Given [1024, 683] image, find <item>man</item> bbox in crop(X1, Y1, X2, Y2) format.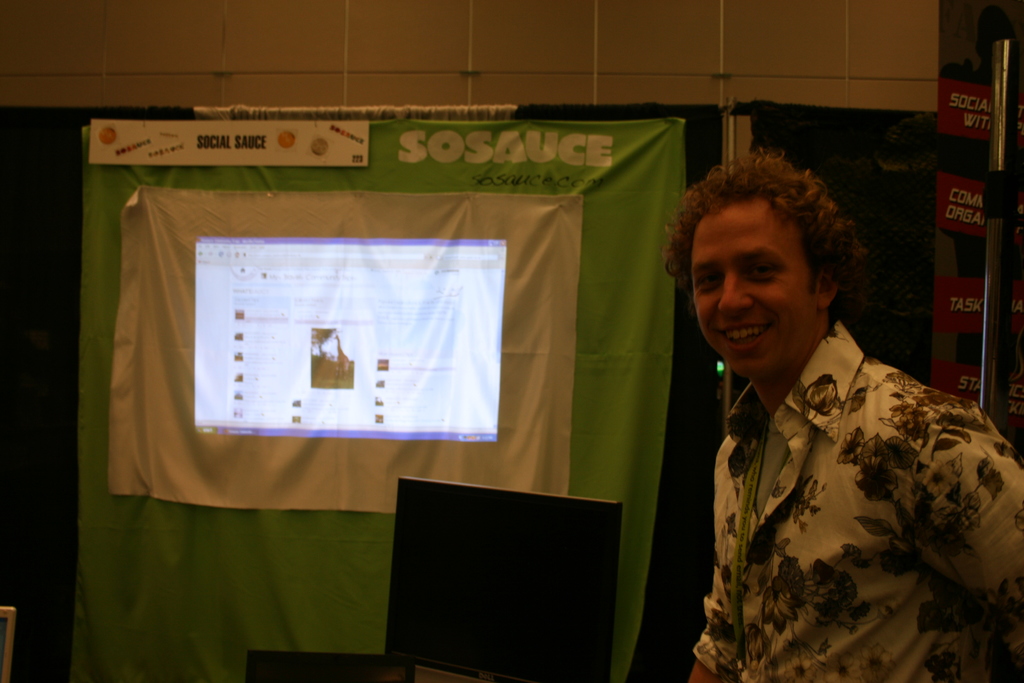
crop(636, 142, 1007, 679).
